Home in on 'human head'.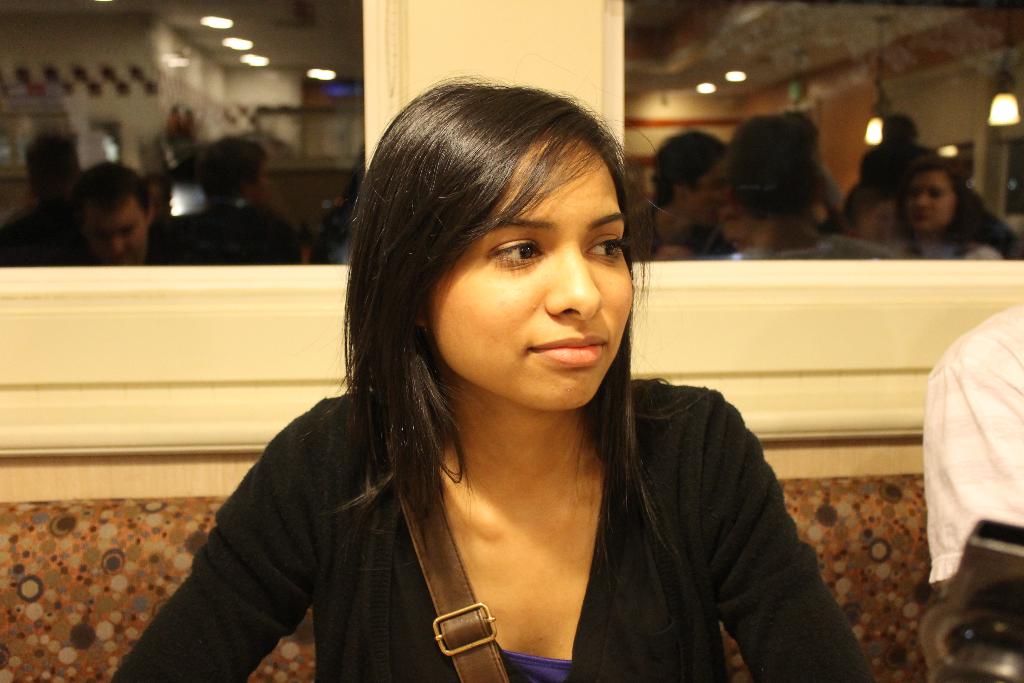
Homed in at 724,120,827,237.
